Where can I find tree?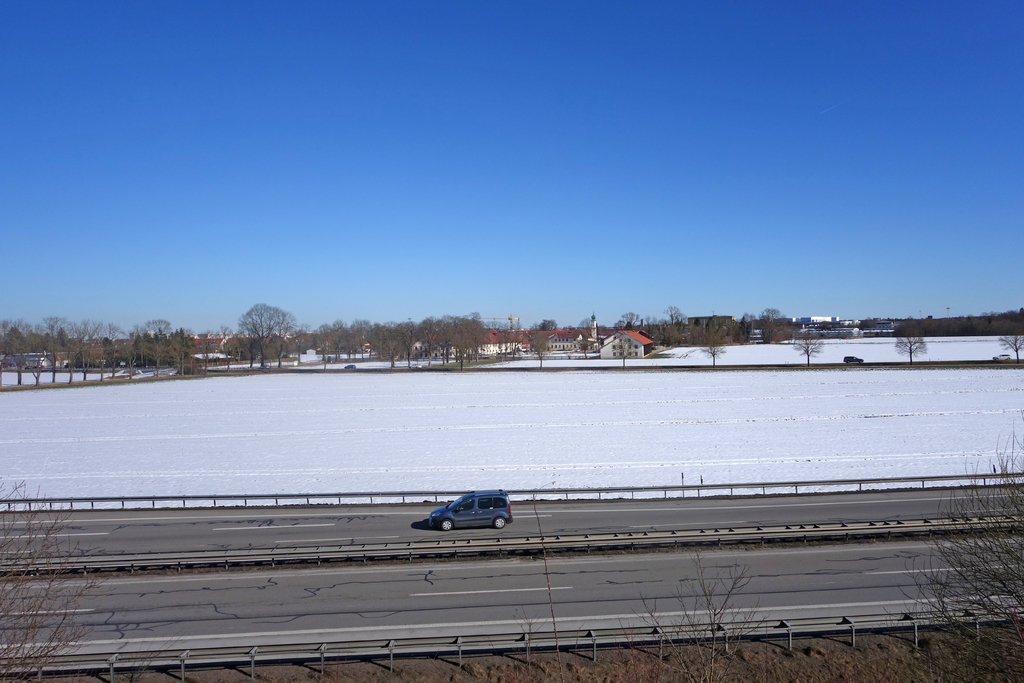
You can find it at crop(128, 336, 143, 369).
